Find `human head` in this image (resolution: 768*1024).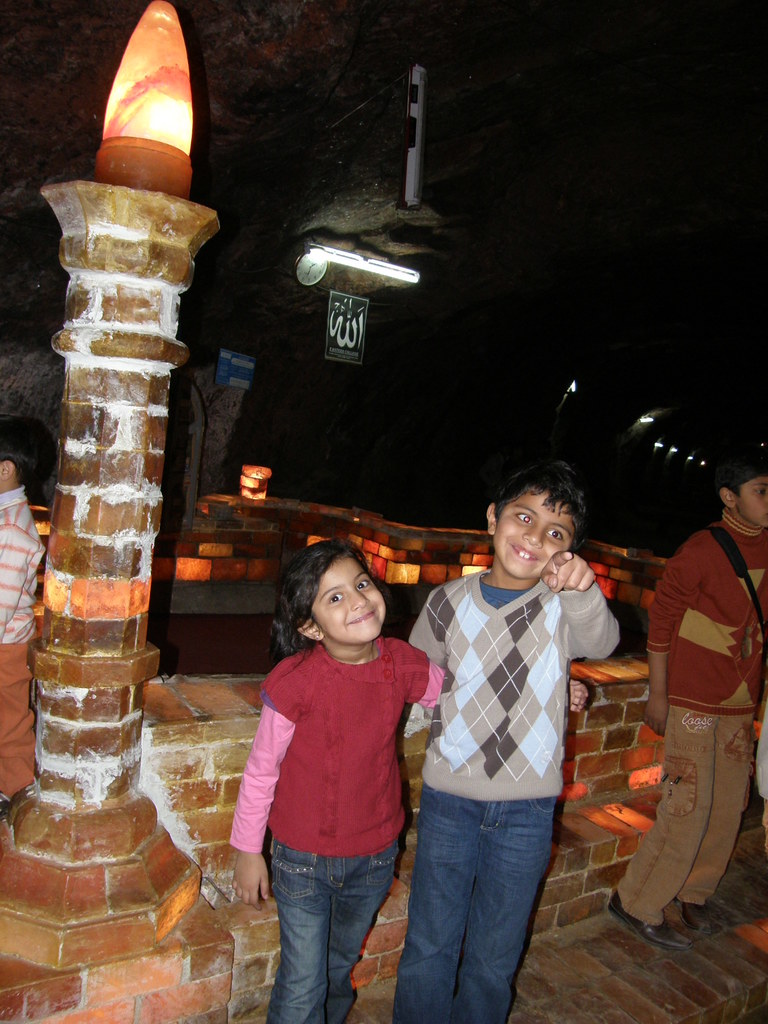
(481, 462, 605, 588).
